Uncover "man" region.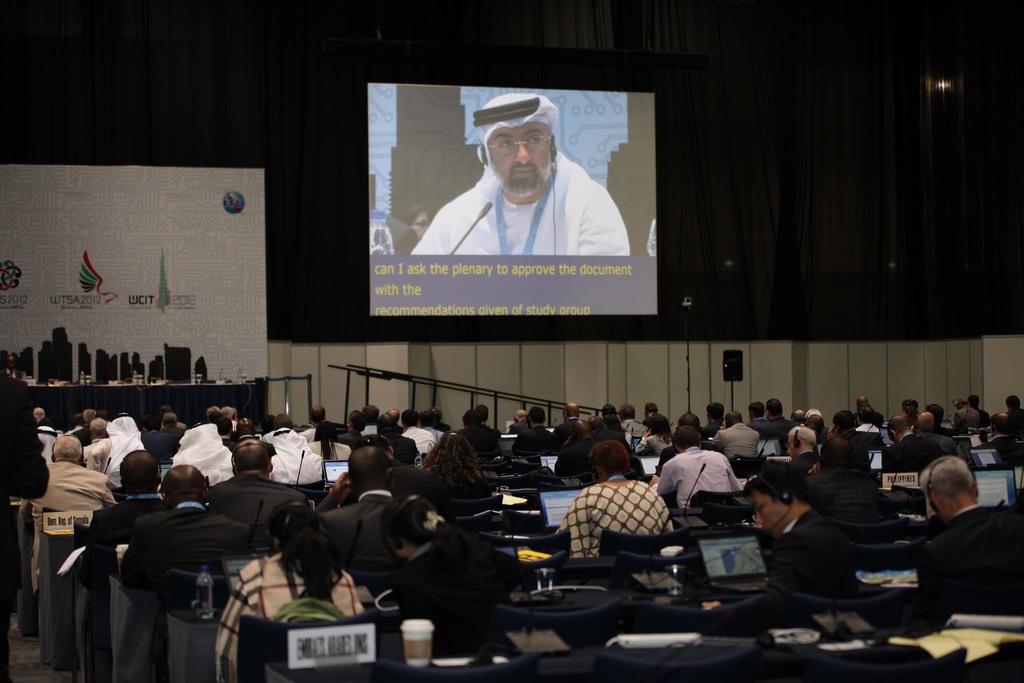
Uncovered: <box>513,403,527,431</box>.
